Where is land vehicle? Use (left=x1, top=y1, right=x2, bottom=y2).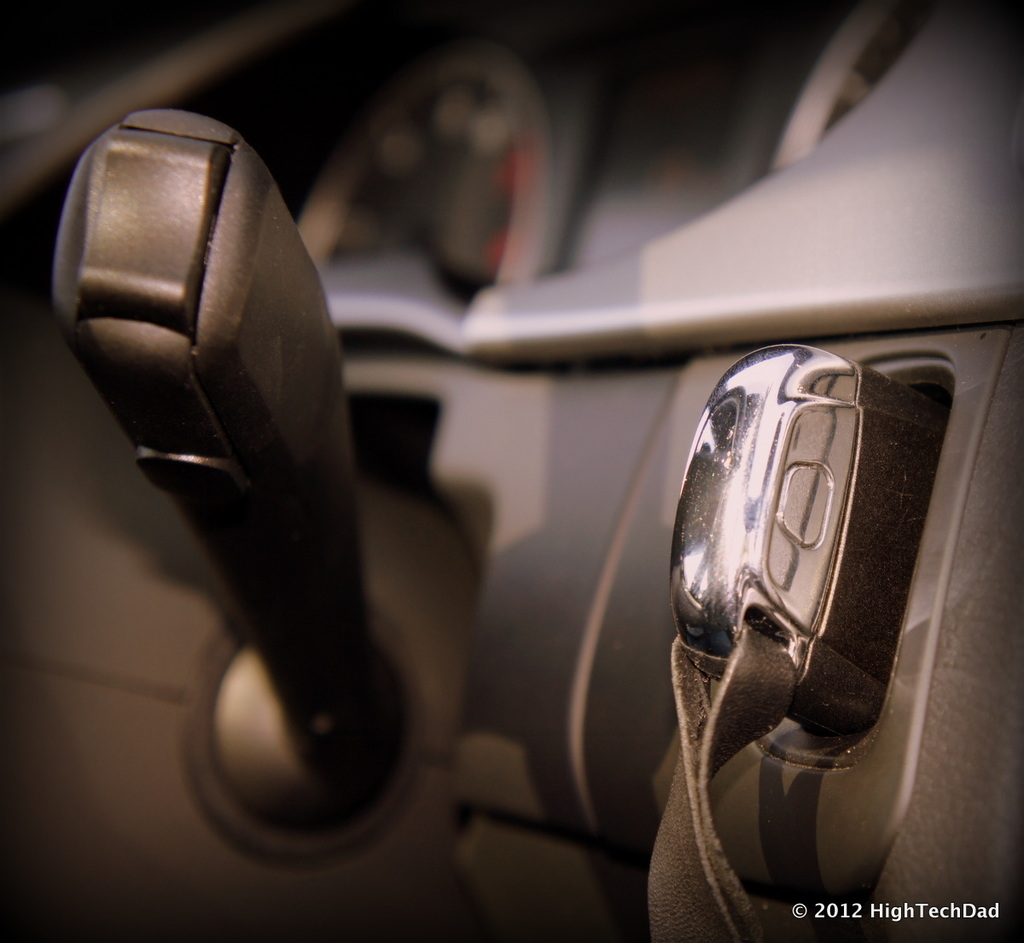
(left=0, top=0, right=1023, bottom=942).
